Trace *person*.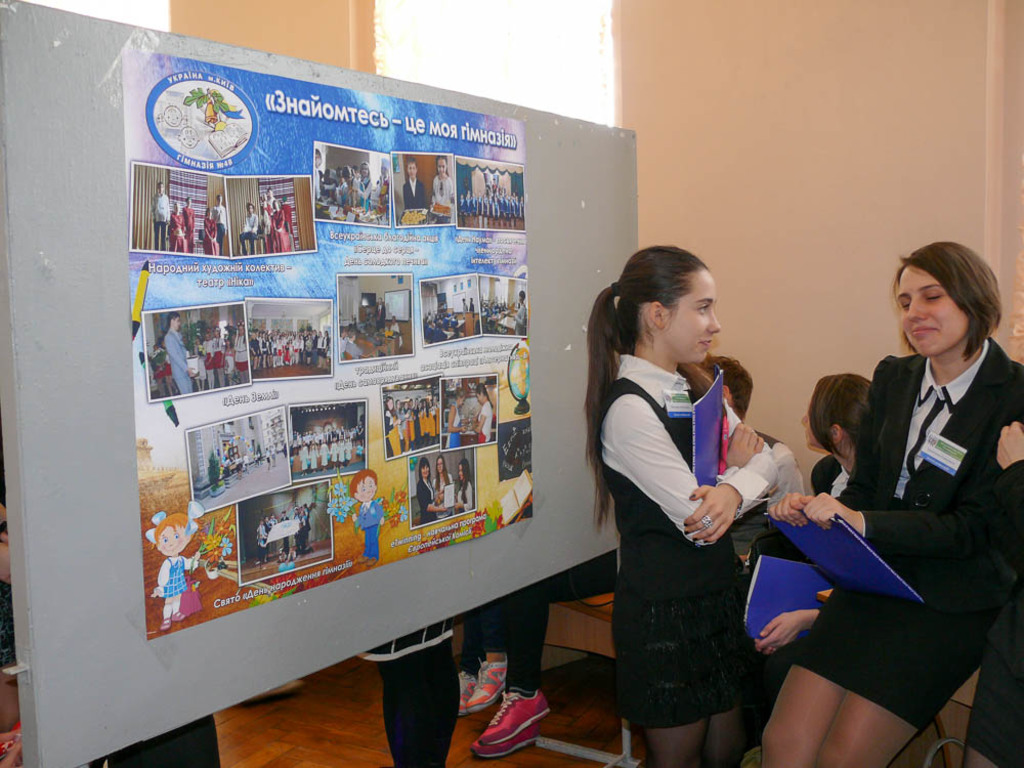
Traced to box(404, 157, 423, 206).
